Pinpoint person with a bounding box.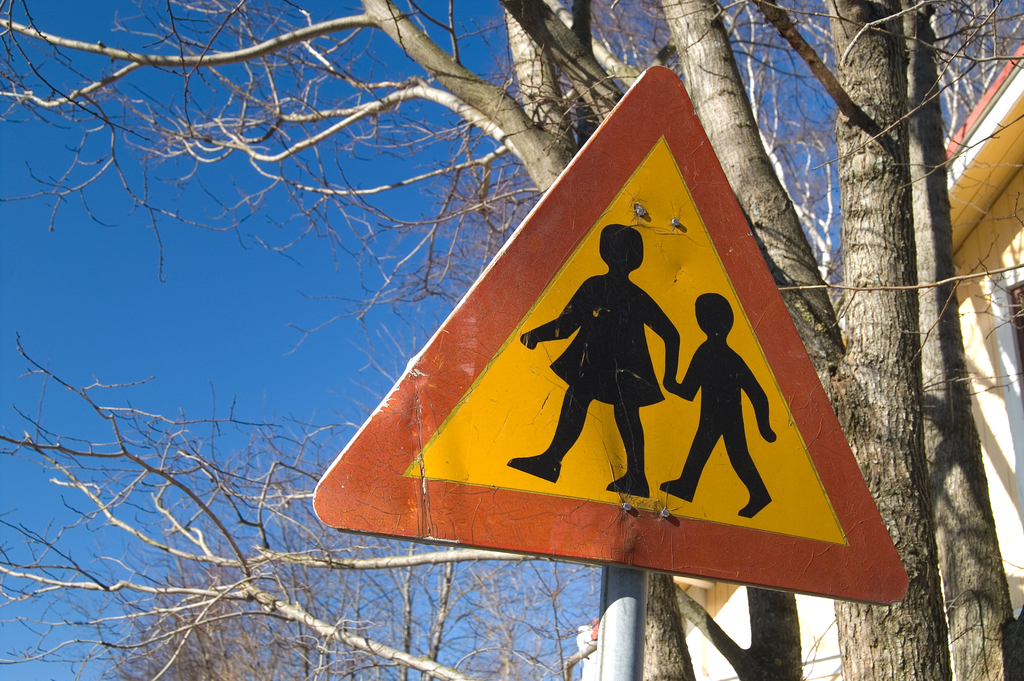
{"left": 652, "top": 290, "right": 782, "bottom": 521}.
